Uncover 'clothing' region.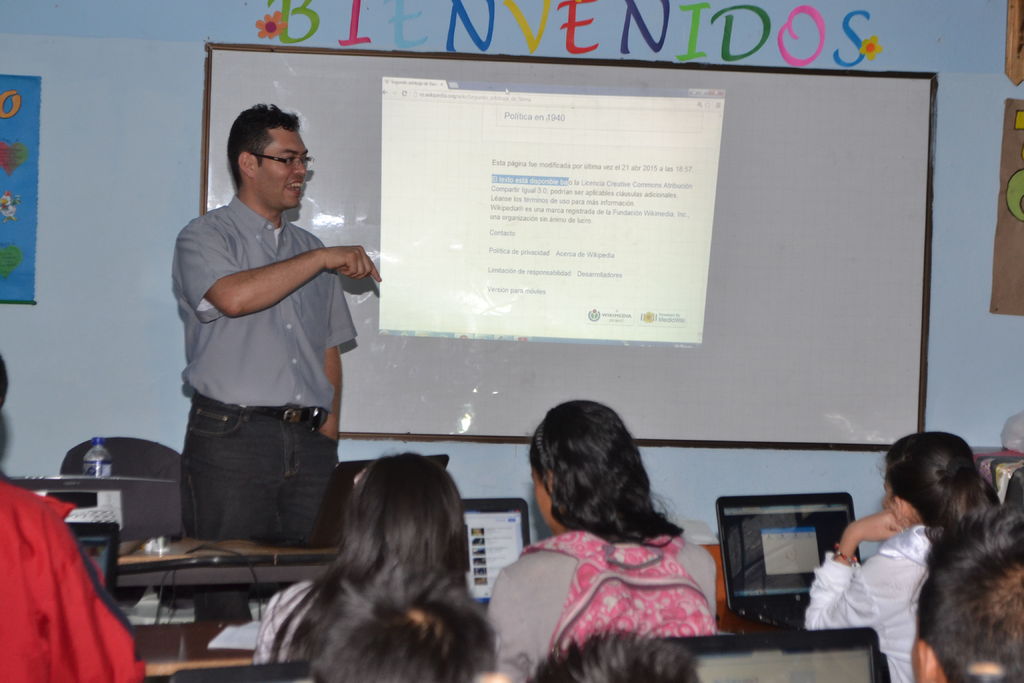
Uncovered: left=250, top=572, right=332, bottom=666.
